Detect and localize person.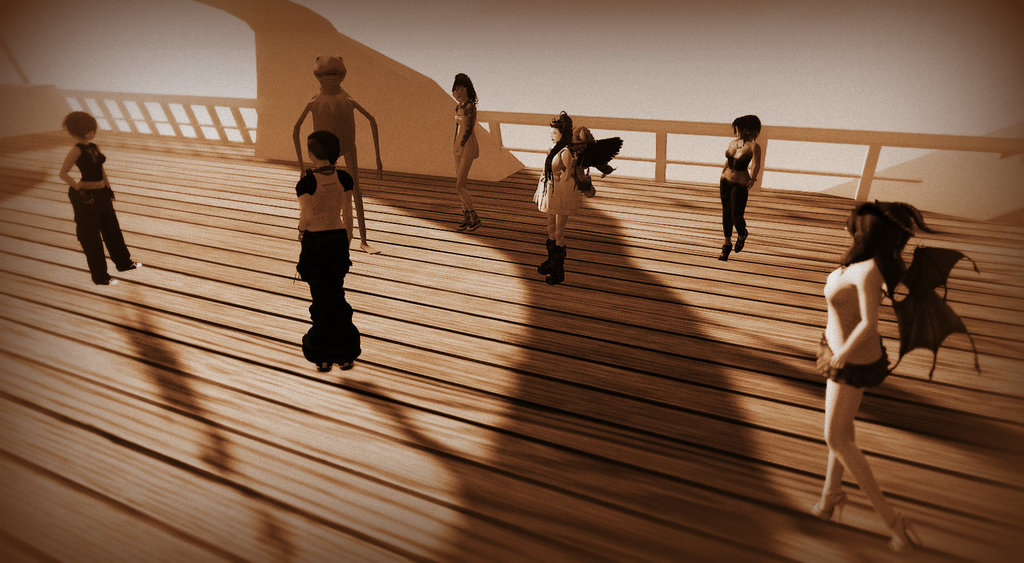
Localized at 55,112,144,290.
